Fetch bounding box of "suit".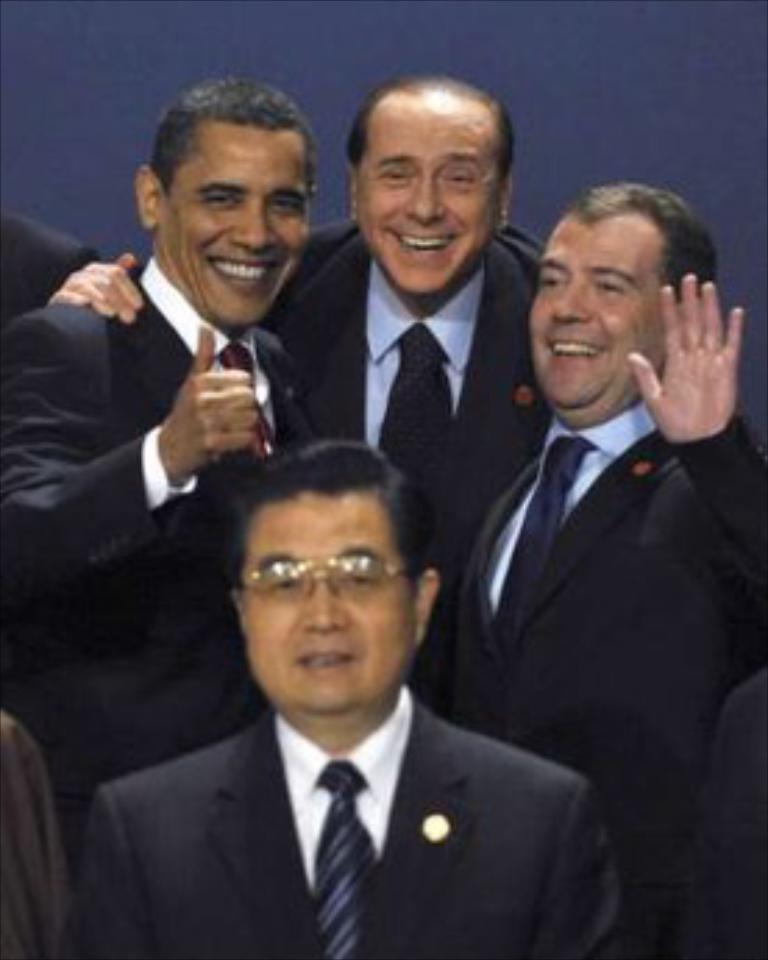
Bbox: [0, 214, 106, 320].
